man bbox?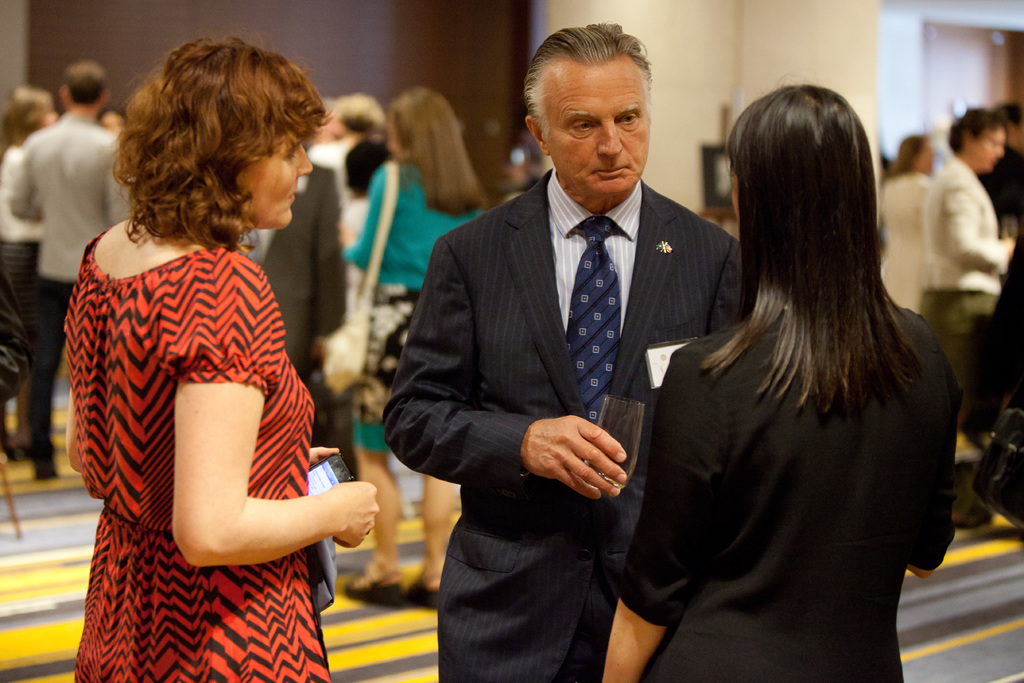
(left=911, top=106, right=1018, bottom=525)
